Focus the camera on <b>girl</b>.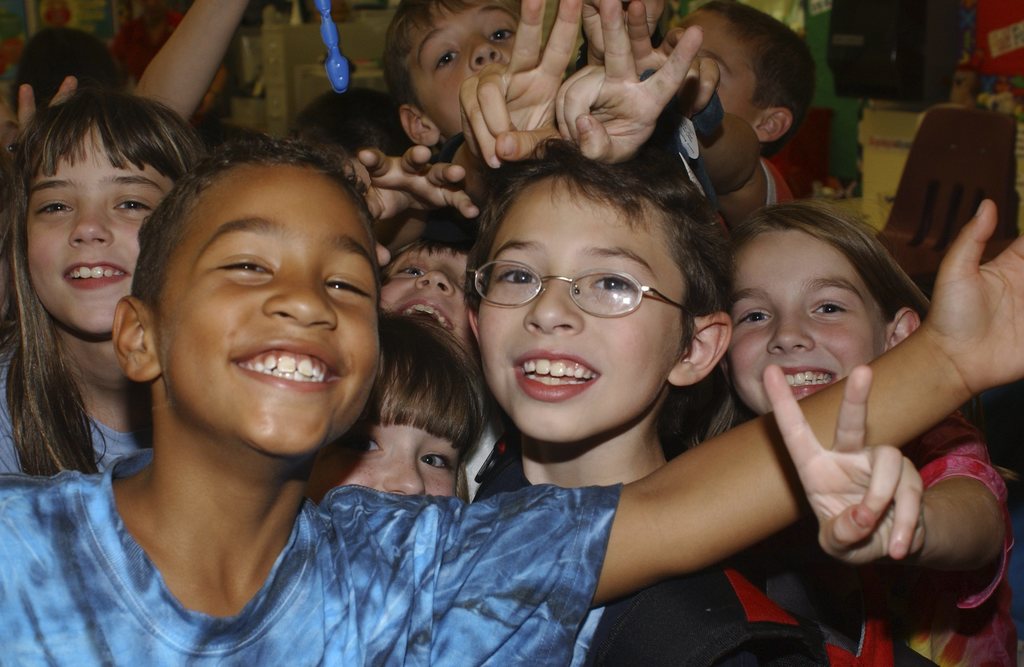
Focus region: {"x1": 303, "y1": 316, "x2": 490, "y2": 509}.
